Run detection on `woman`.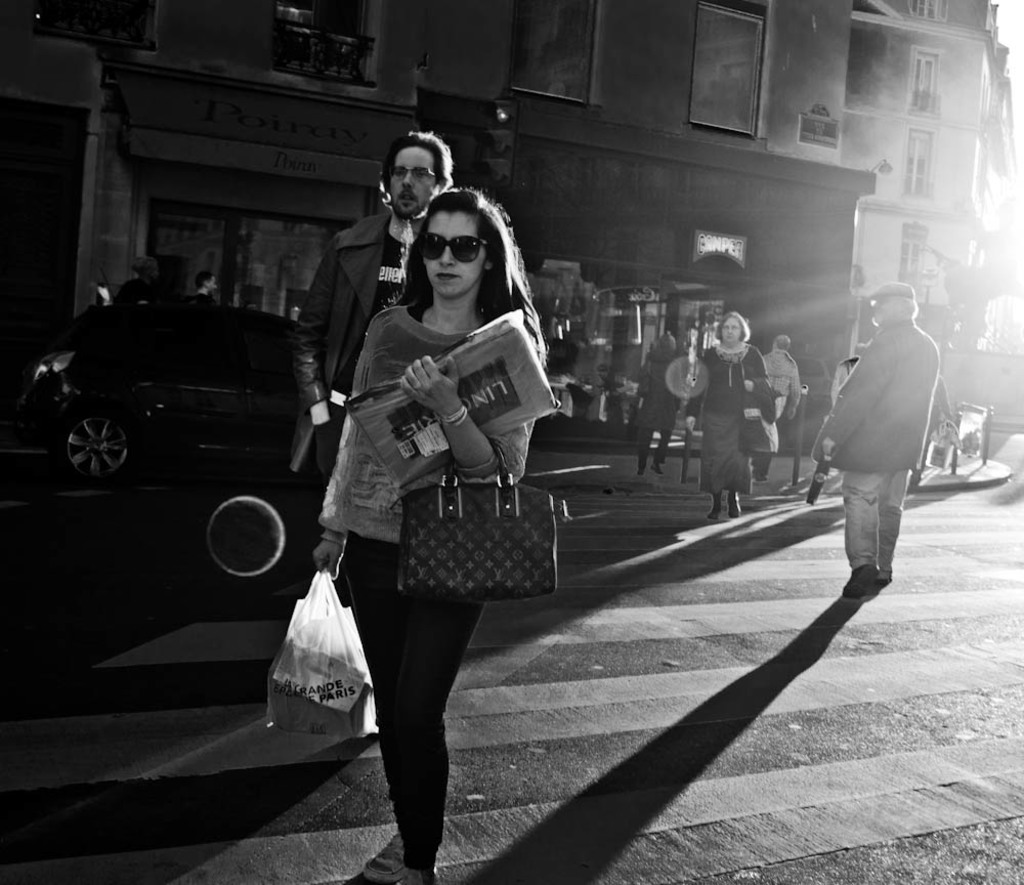
Result: pyautogui.locateOnScreen(313, 182, 555, 868).
